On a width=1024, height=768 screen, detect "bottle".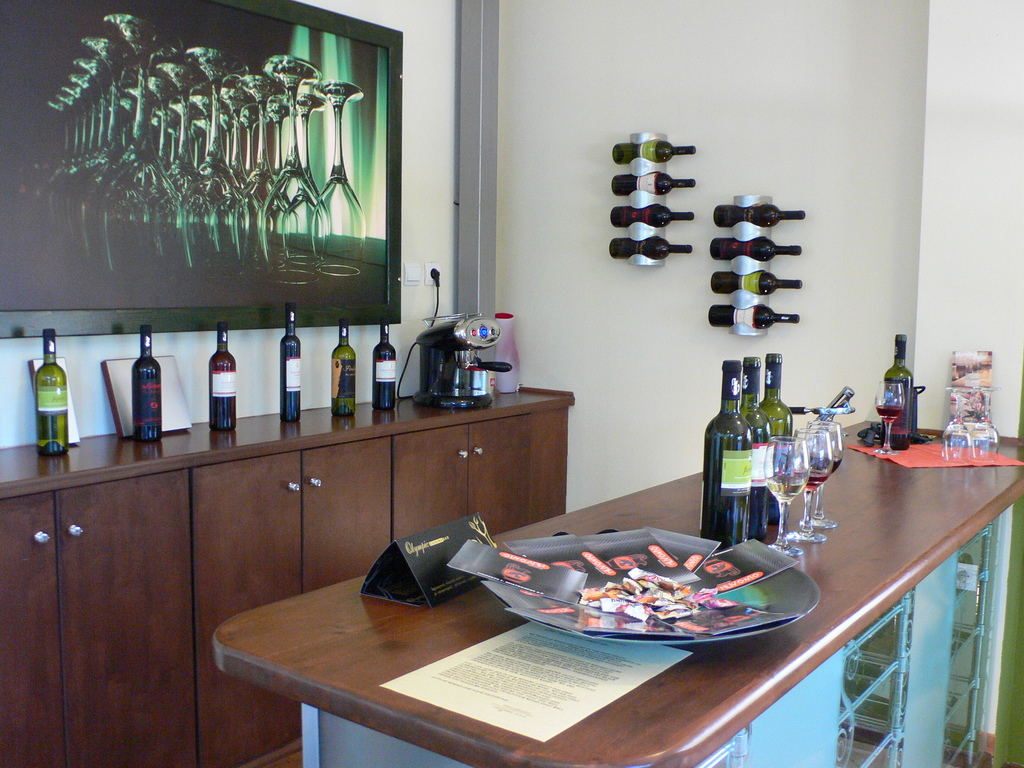
880, 333, 913, 449.
